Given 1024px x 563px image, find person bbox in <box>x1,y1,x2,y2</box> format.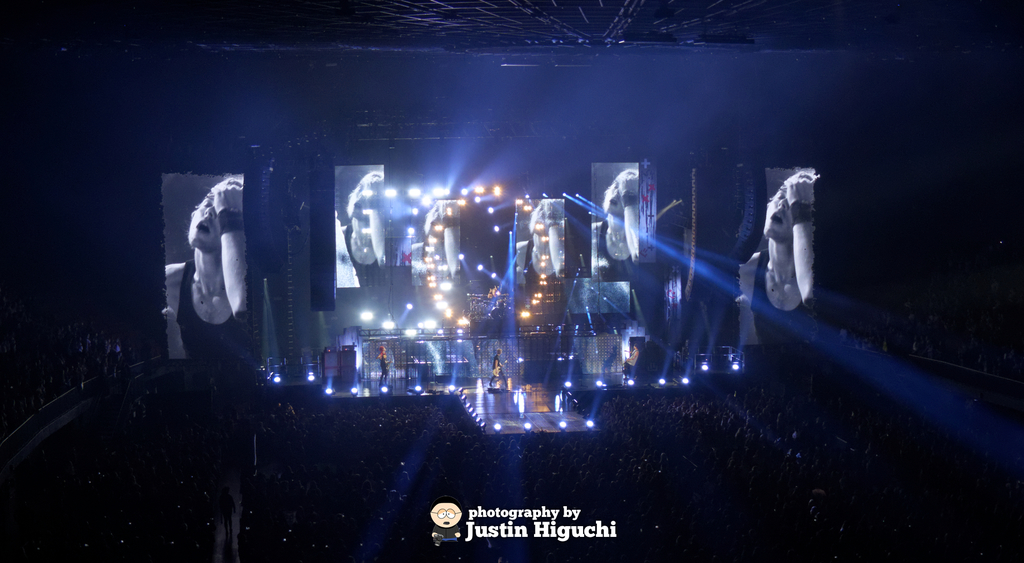
<box>337,172,381,292</box>.
